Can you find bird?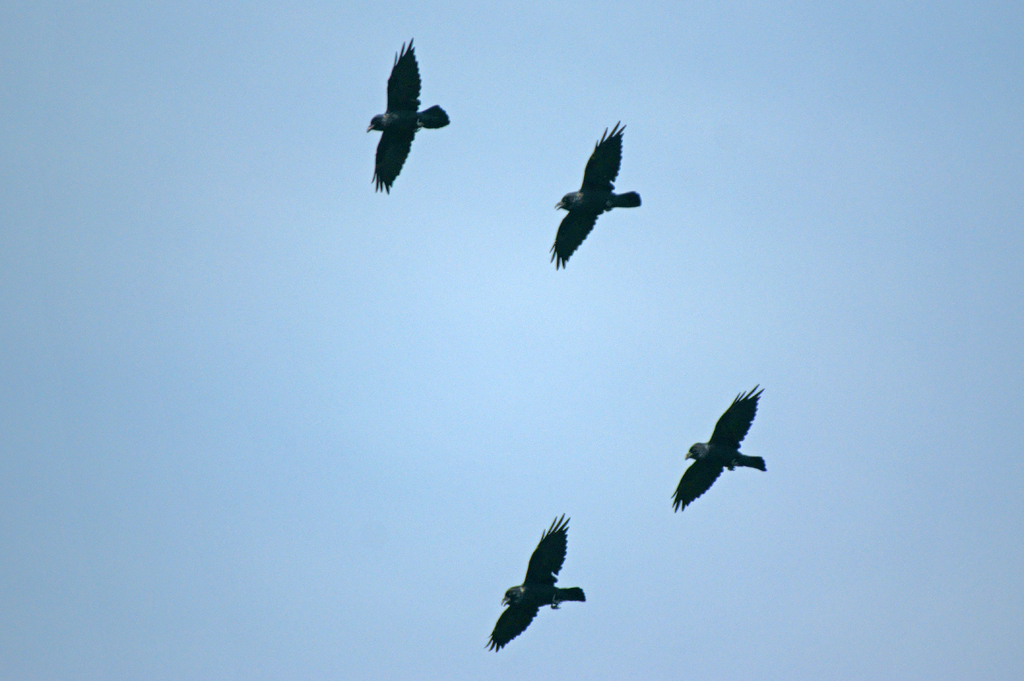
Yes, bounding box: x1=548, y1=118, x2=645, y2=268.
